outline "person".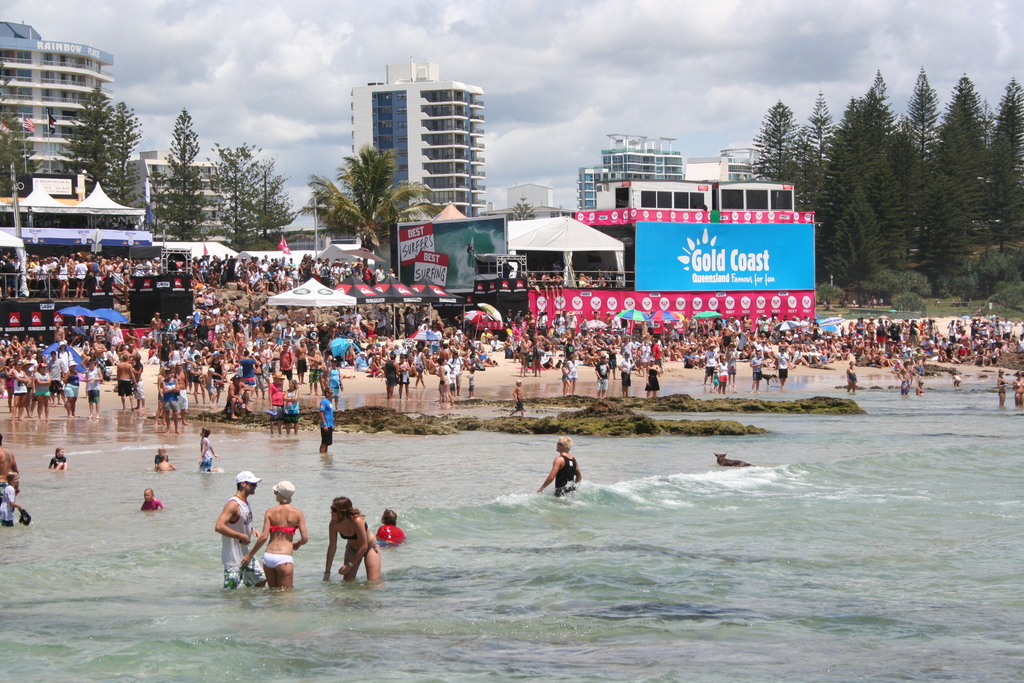
Outline: 521, 329, 534, 377.
